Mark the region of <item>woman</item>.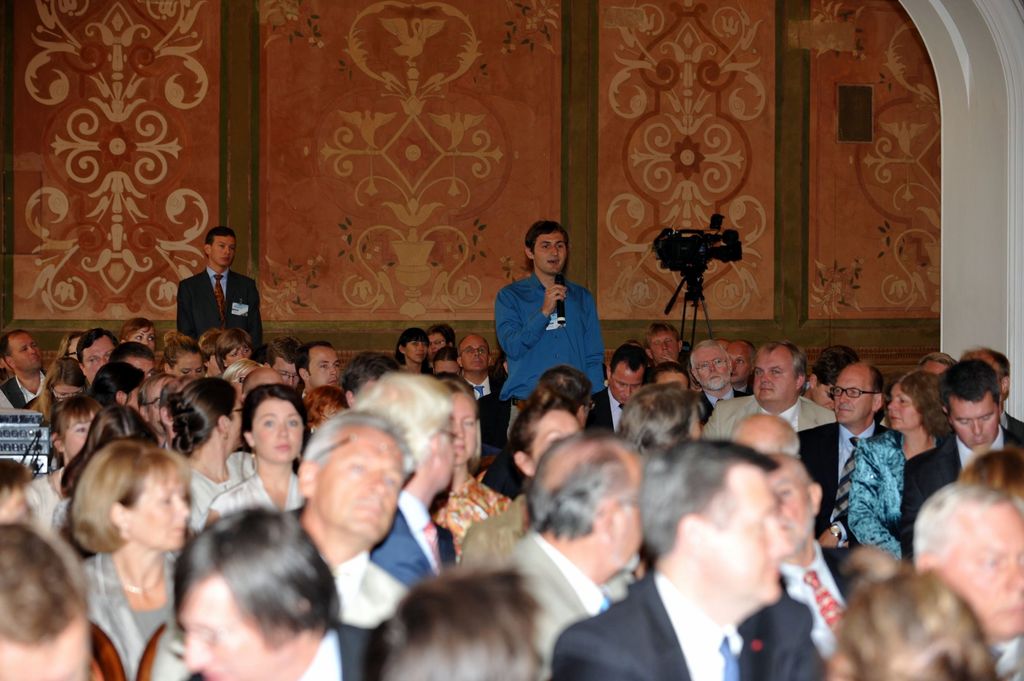
Region: locate(846, 369, 955, 562).
